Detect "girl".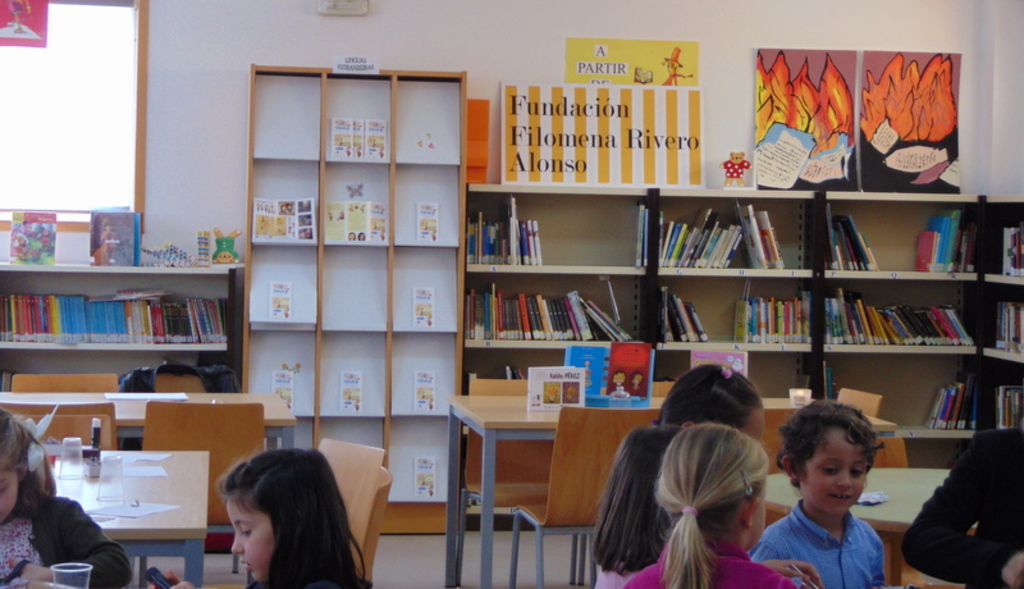
Detected at [x1=220, y1=449, x2=372, y2=588].
